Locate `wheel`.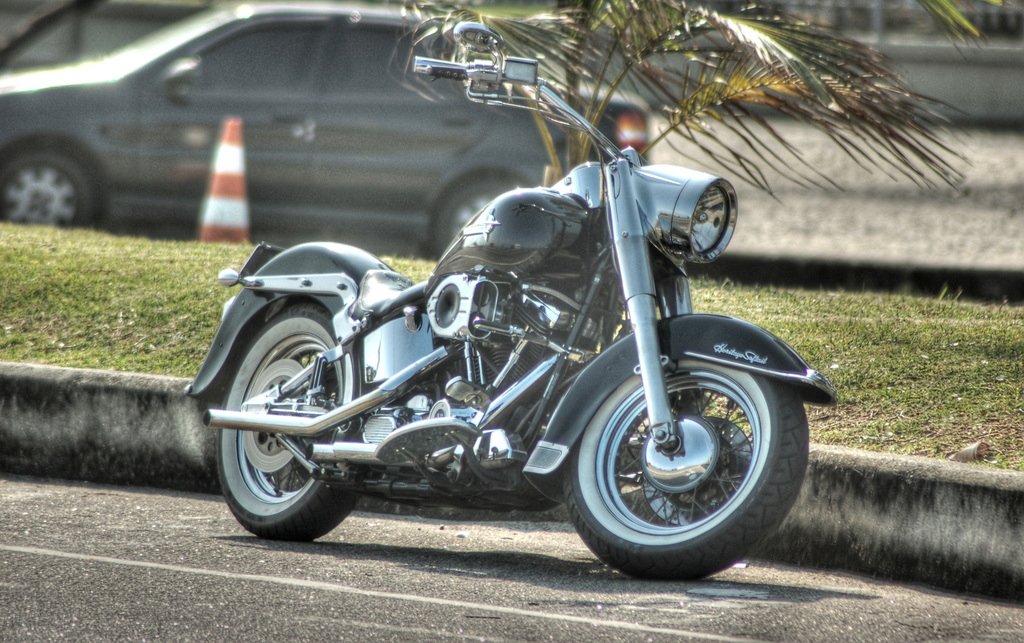
Bounding box: box(556, 341, 797, 573).
